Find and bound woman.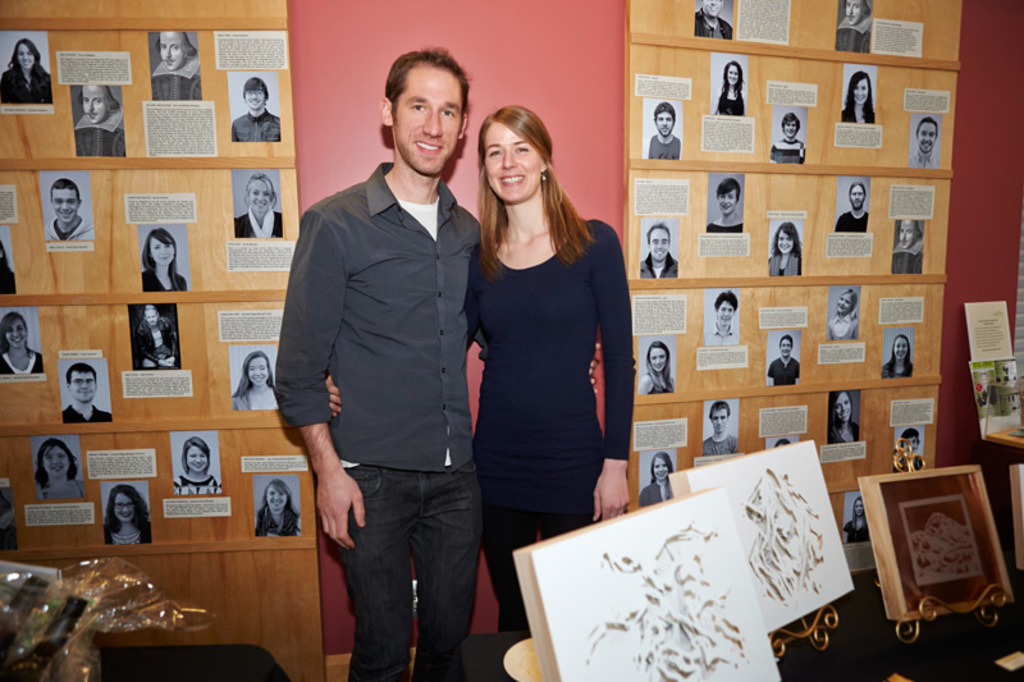
Bound: (x1=140, y1=230, x2=188, y2=289).
